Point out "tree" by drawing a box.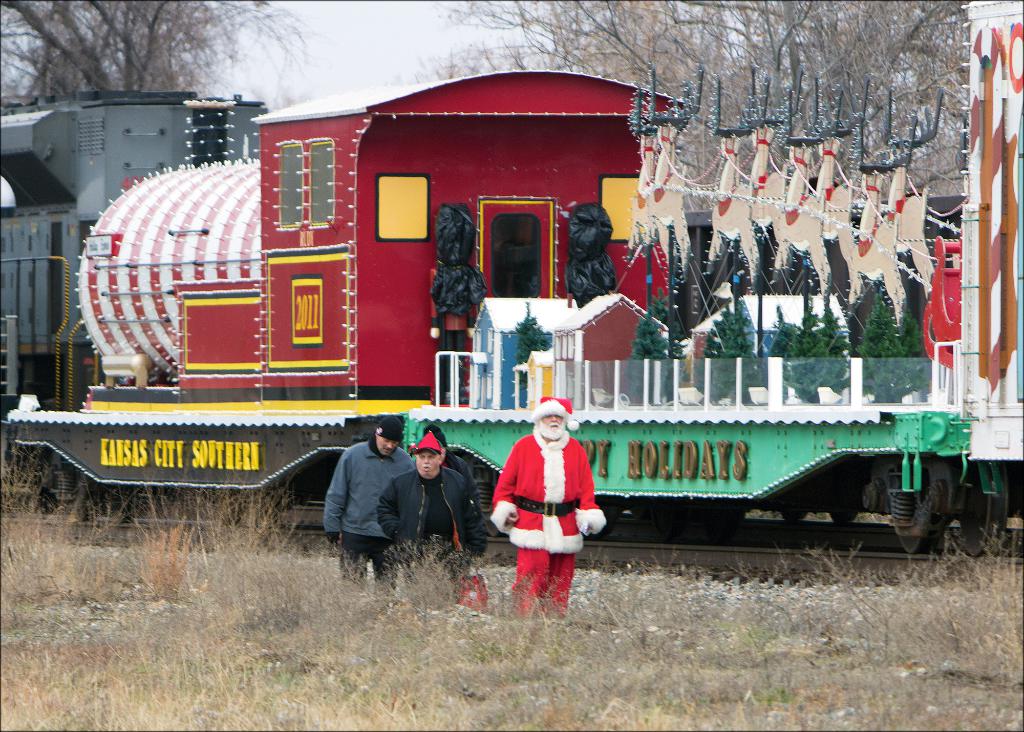
locate(0, 0, 313, 114).
